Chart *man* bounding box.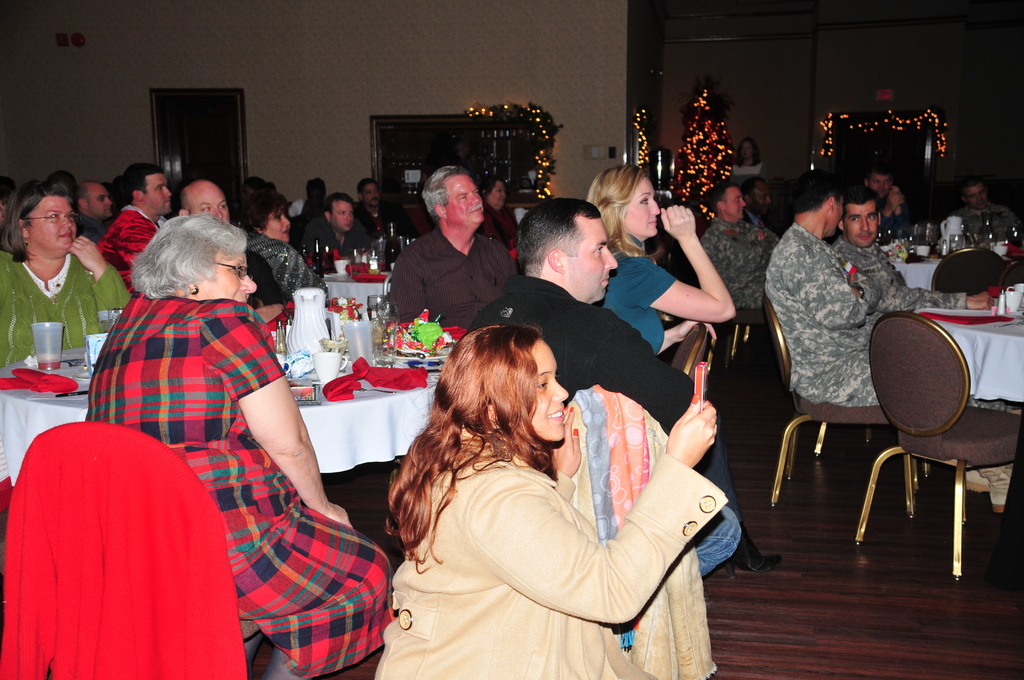
Charted: crop(63, 178, 113, 245).
